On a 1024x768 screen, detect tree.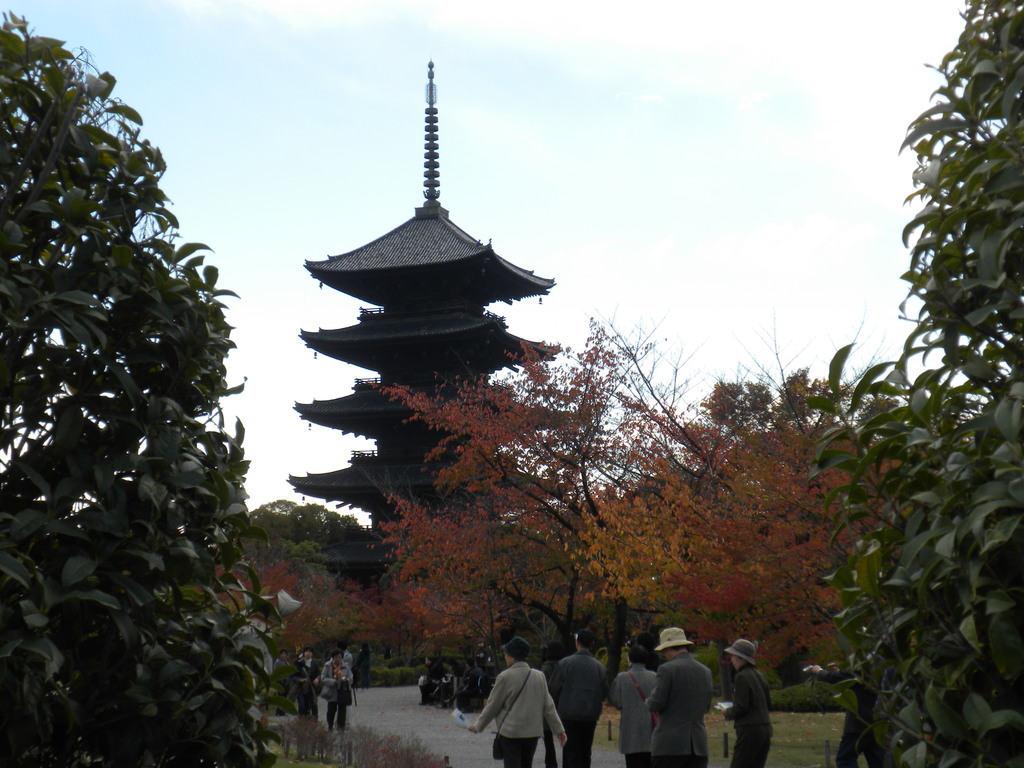
[782, 0, 1023, 767].
